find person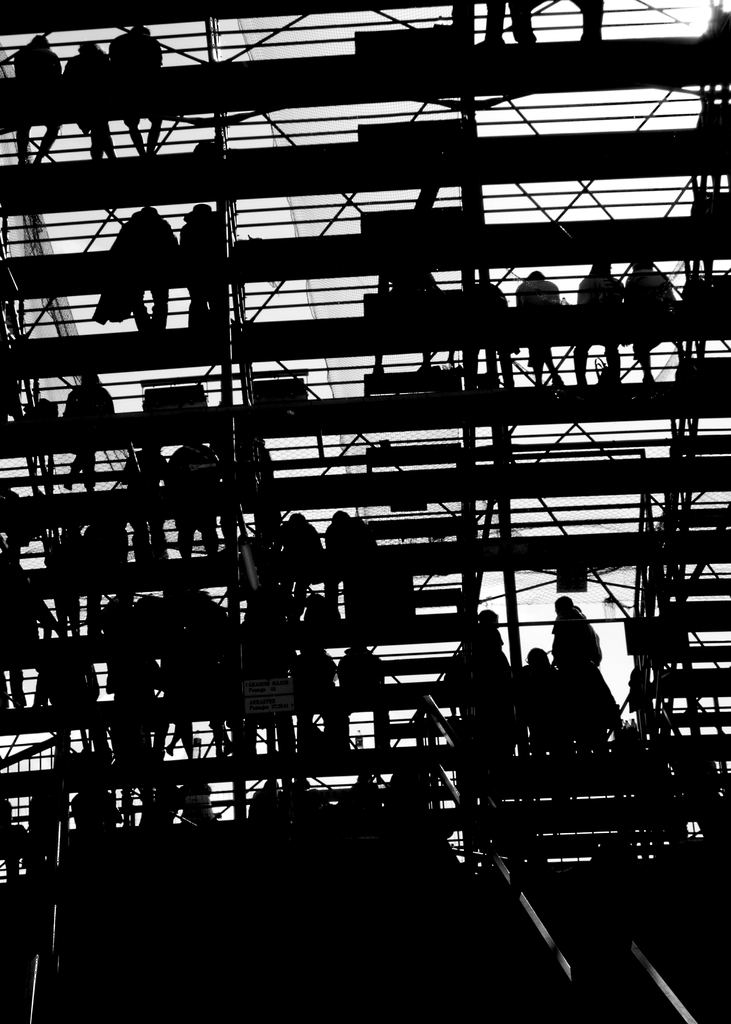
BBox(127, 444, 163, 559)
